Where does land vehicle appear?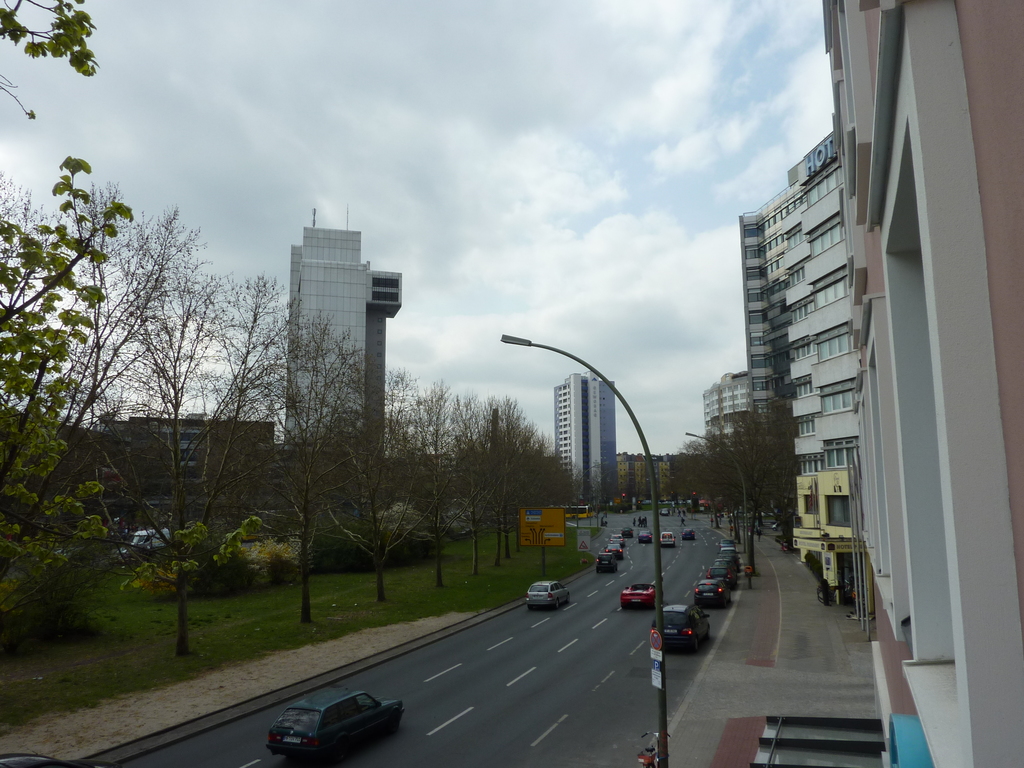
Appears at rect(619, 524, 634, 539).
